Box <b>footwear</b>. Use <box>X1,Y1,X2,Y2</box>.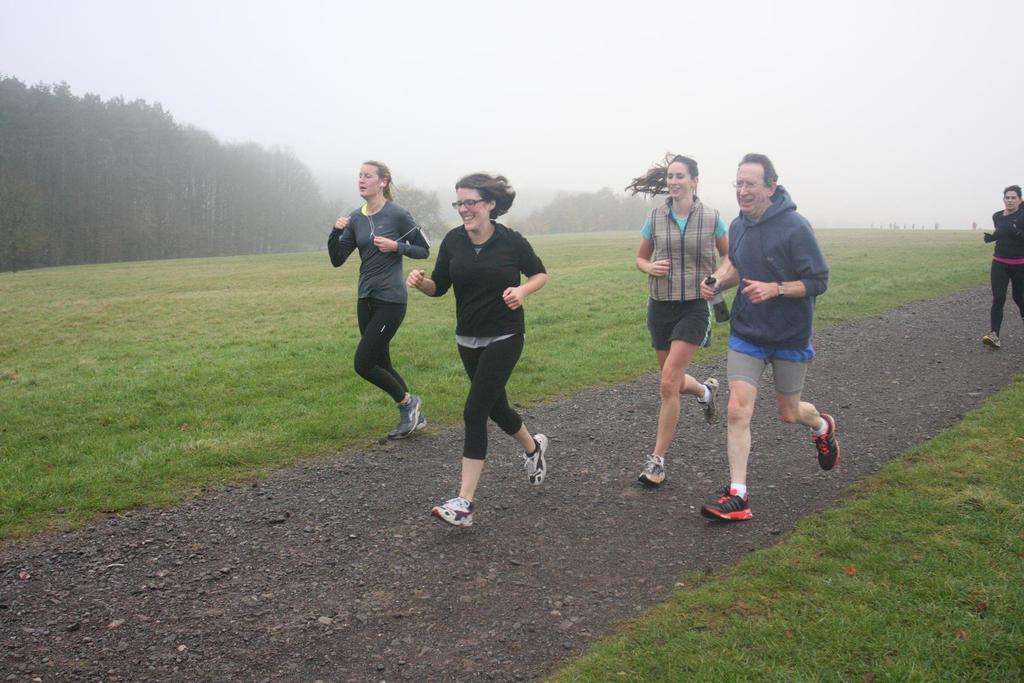
<box>433,493,472,527</box>.
